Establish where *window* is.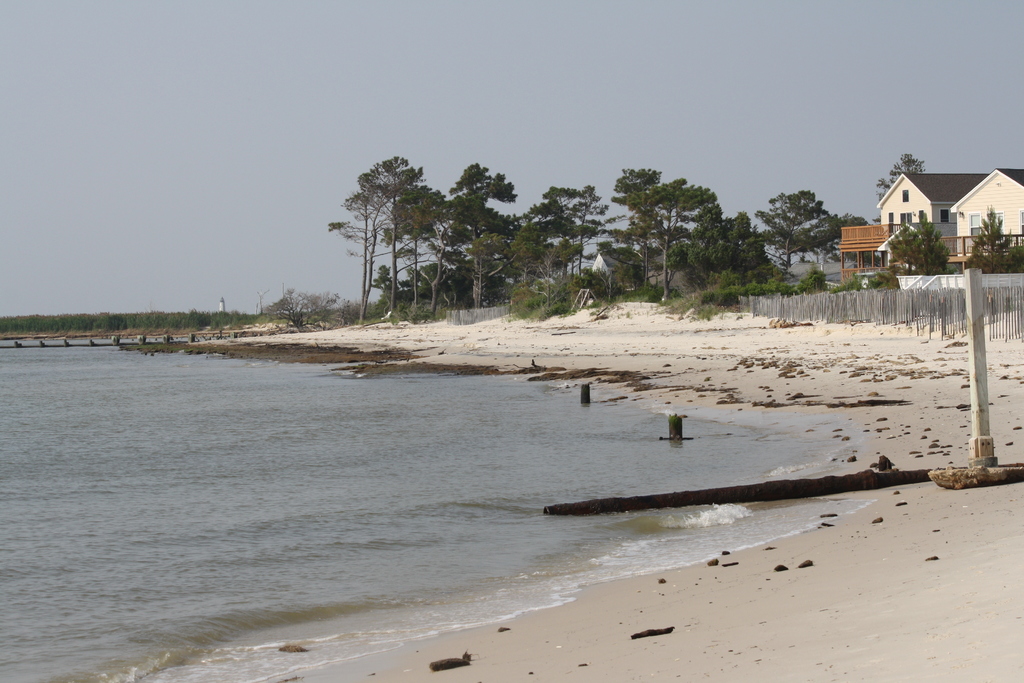
Established at bbox(991, 213, 1006, 238).
